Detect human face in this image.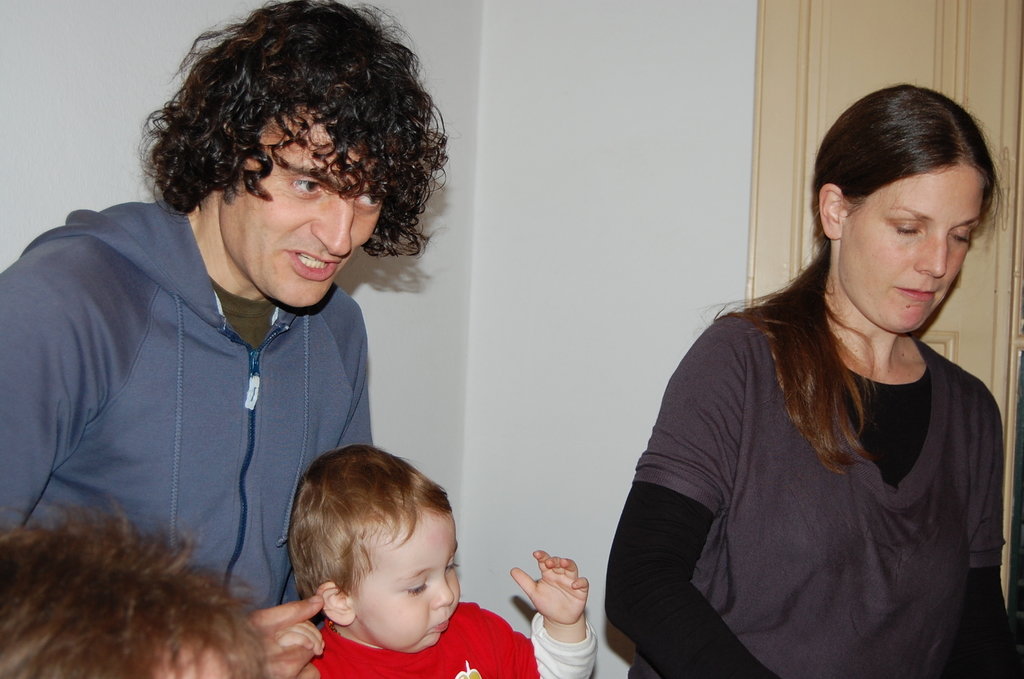
Detection: (349, 511, 464, 652).
